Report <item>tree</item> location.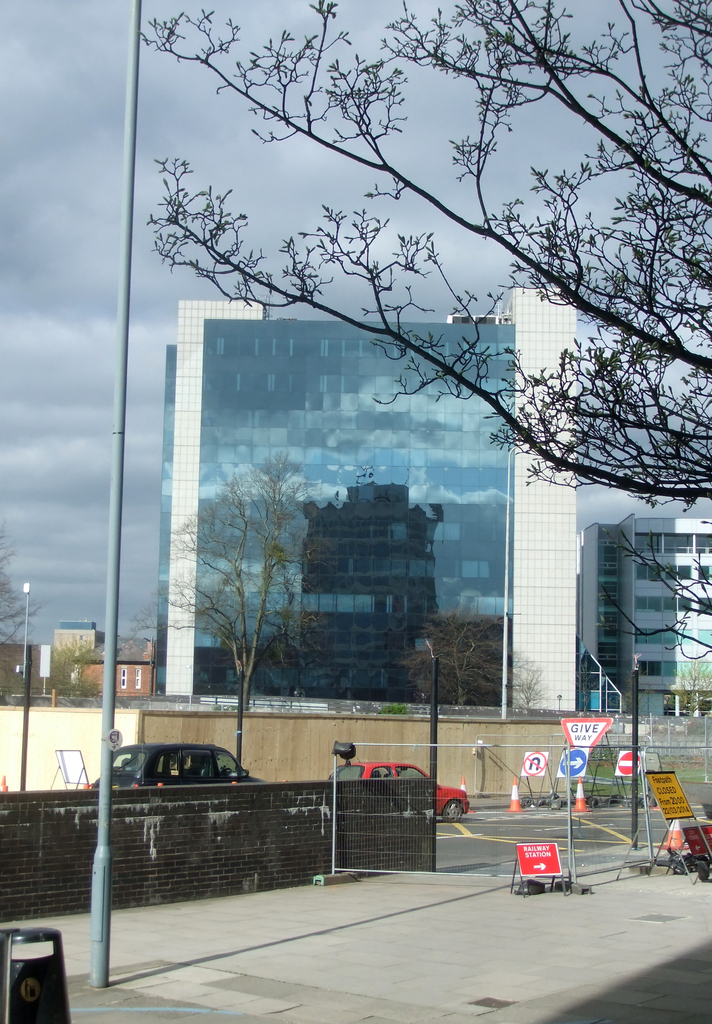
Report: l=674, t=657, r=711, b=714.
